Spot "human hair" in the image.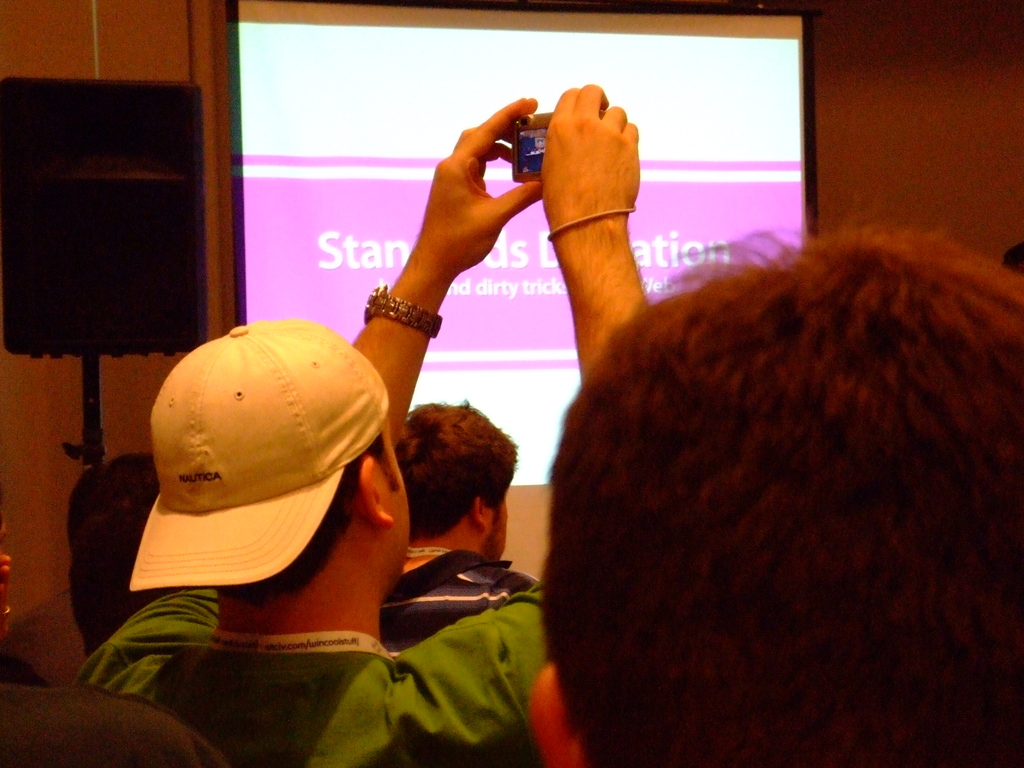
"human hair" found at l=384, t=397, r=516, b=550.
